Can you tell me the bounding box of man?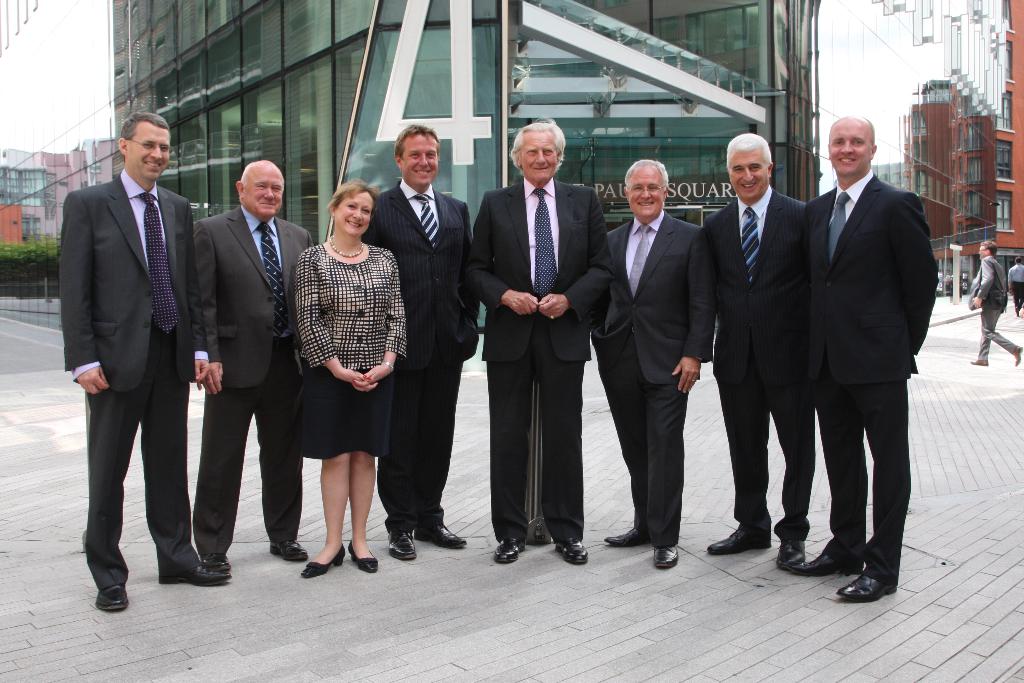
bbox=[474, 120, 614, 562].
